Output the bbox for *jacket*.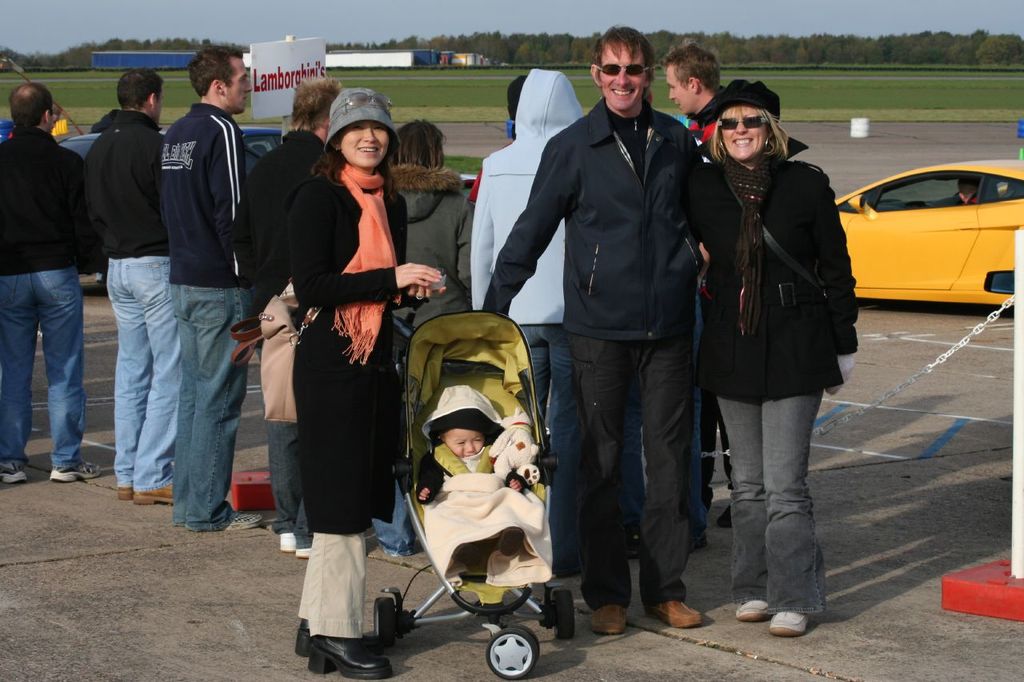
<box>78,108,180,261</box>.
